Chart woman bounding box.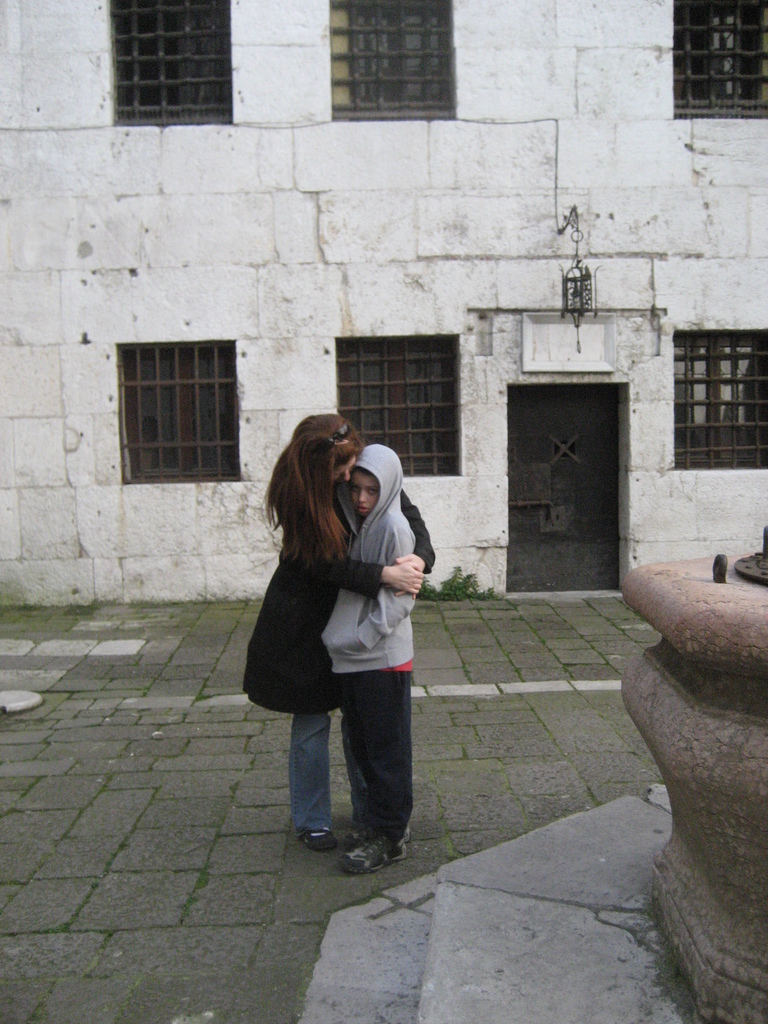
Charted: x1=249, y1=434, x2=439, y2=865.
